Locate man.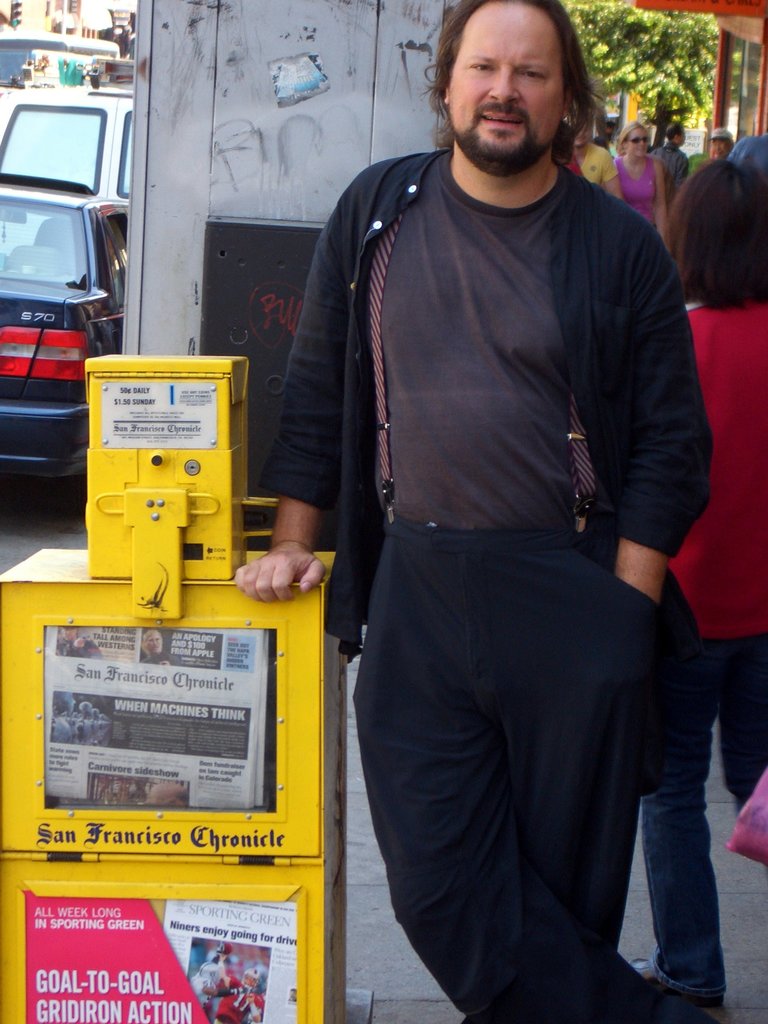
Bounding box: box=[648, 119, 689, 203].
